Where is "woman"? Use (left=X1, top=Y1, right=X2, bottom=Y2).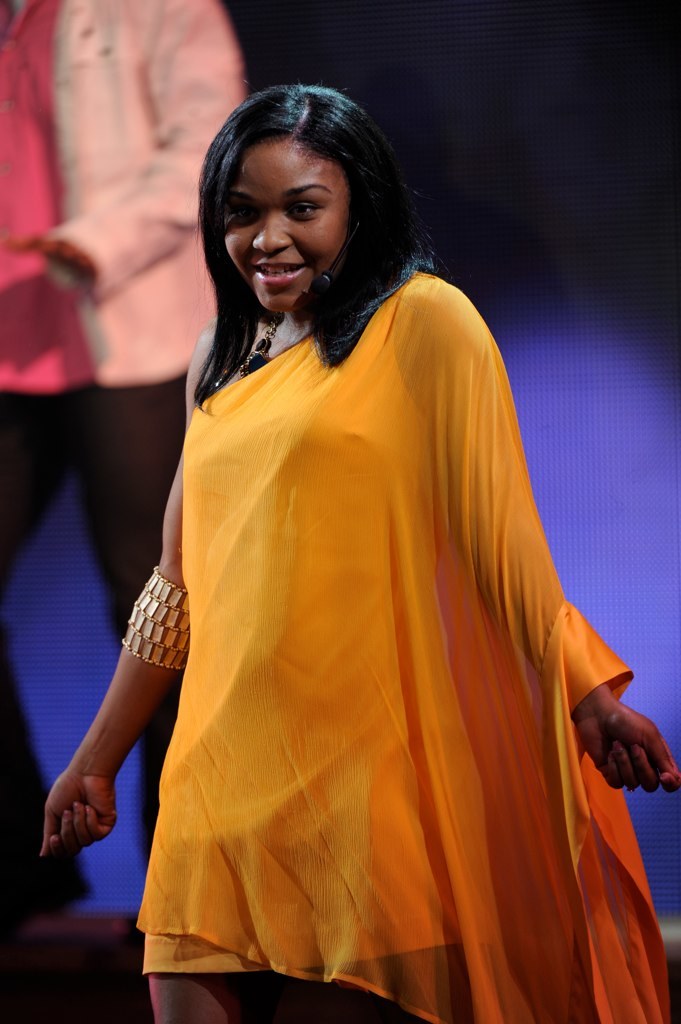
(left=57, top=104, right=633, bottom=986).
